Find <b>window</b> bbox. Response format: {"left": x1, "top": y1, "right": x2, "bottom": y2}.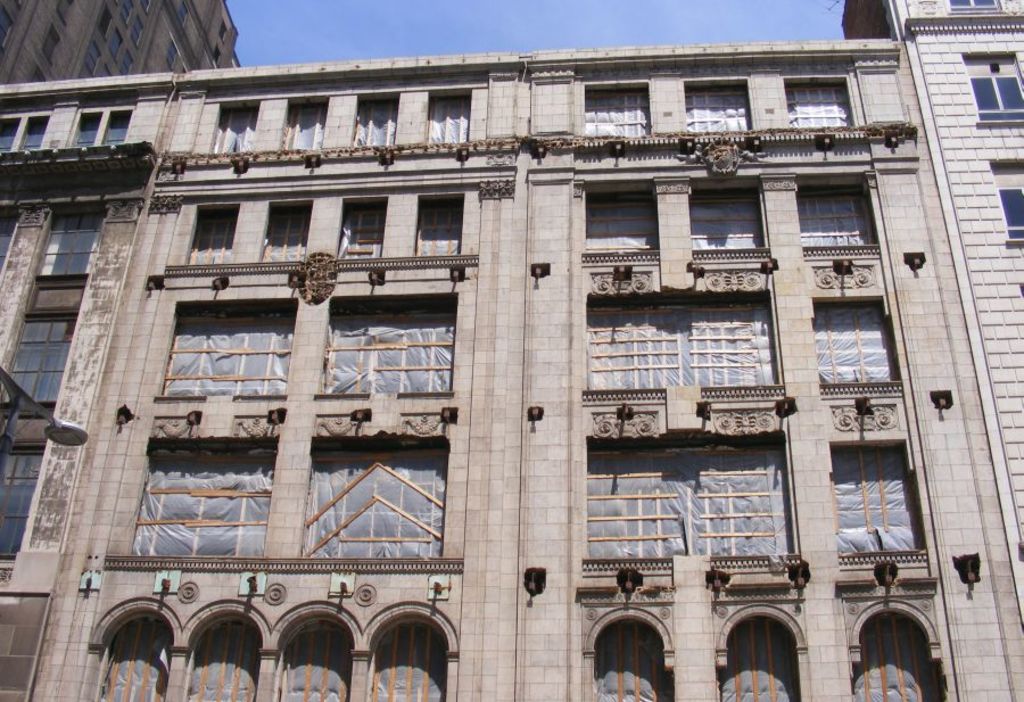
{"left": 130, "top": 437, "right": 276, "bottom": 554}.
